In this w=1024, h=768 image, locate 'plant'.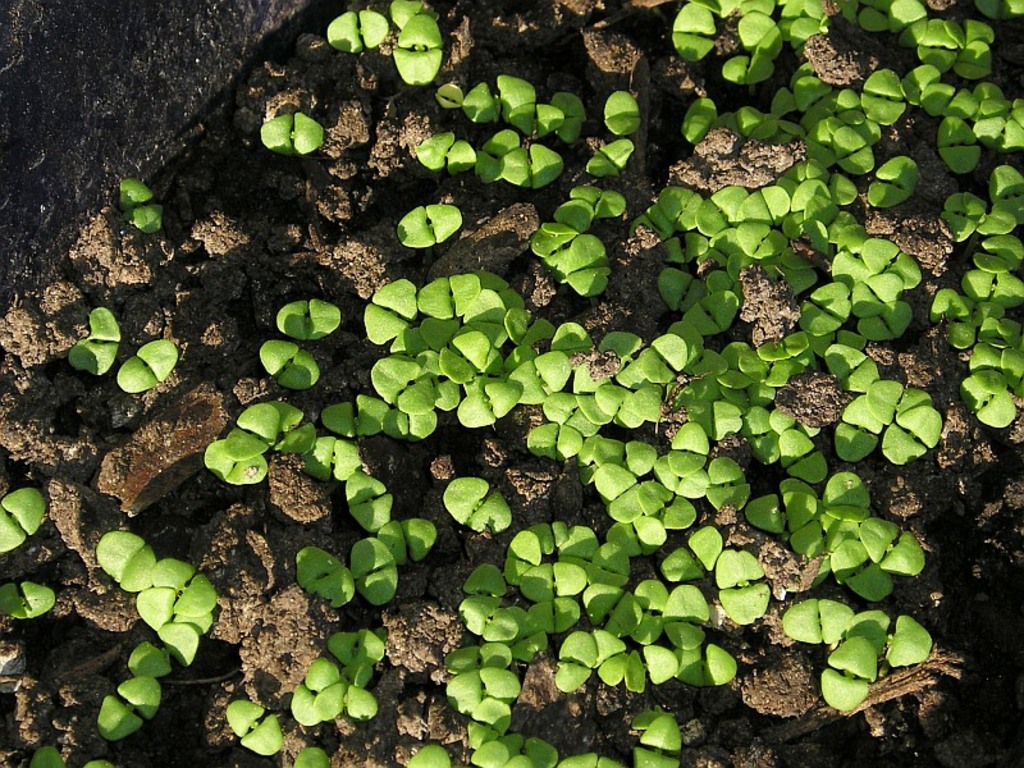
Bounding box: select_region(524, 602, 577, 631).
